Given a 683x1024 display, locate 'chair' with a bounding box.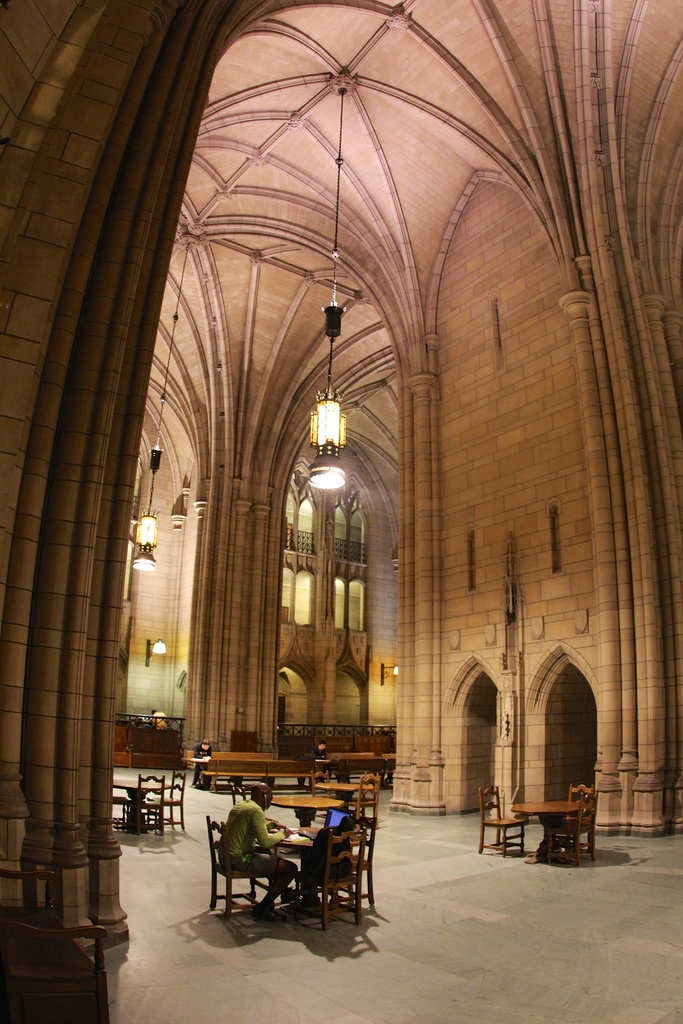
Located: pyautogui.locateOnScreen(231, 783, 246, 808).
